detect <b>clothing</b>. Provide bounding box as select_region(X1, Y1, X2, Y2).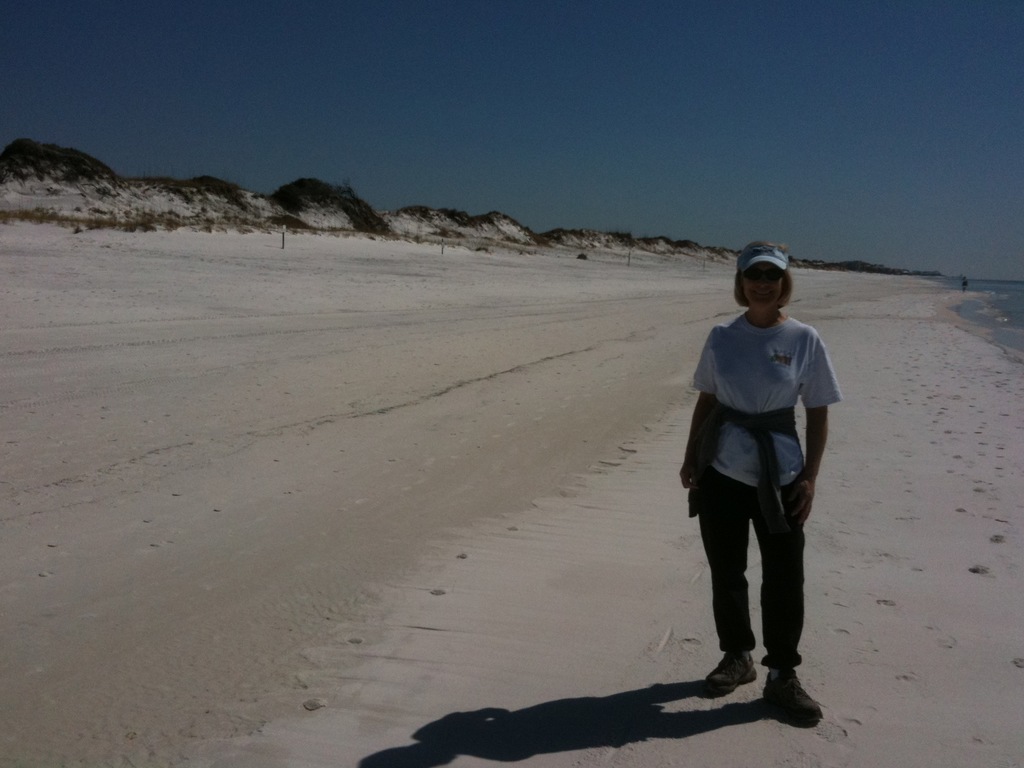
select_region(687, 311, 845, 680).
